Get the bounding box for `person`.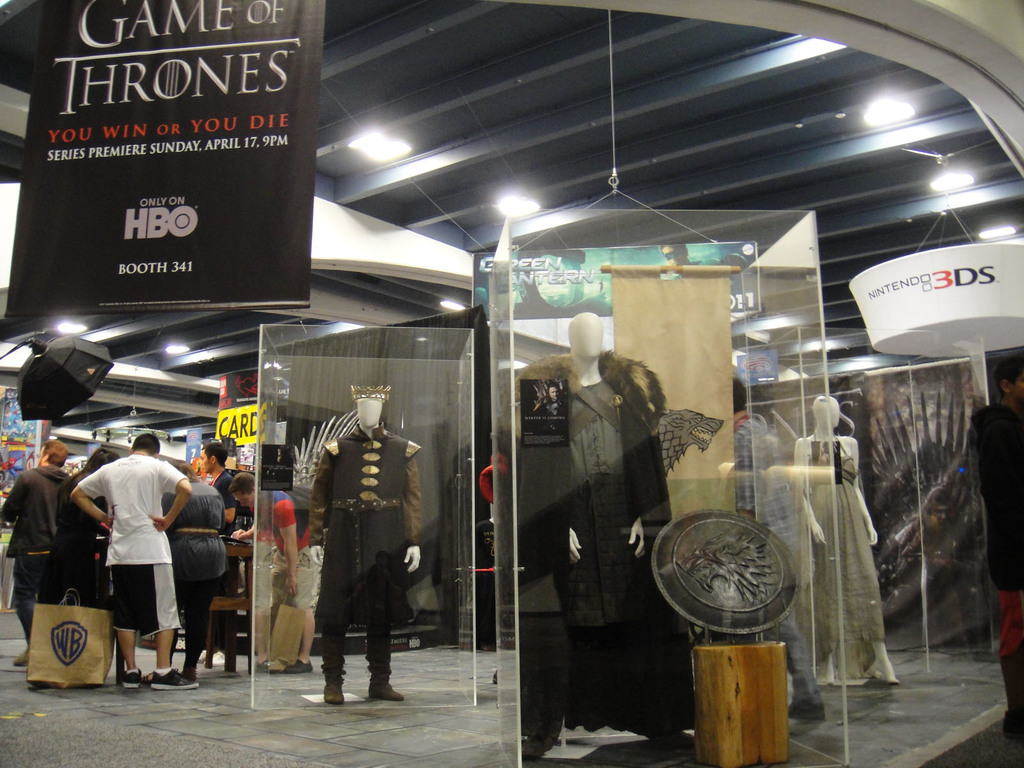
Rect(0, 438, 69, 666).
